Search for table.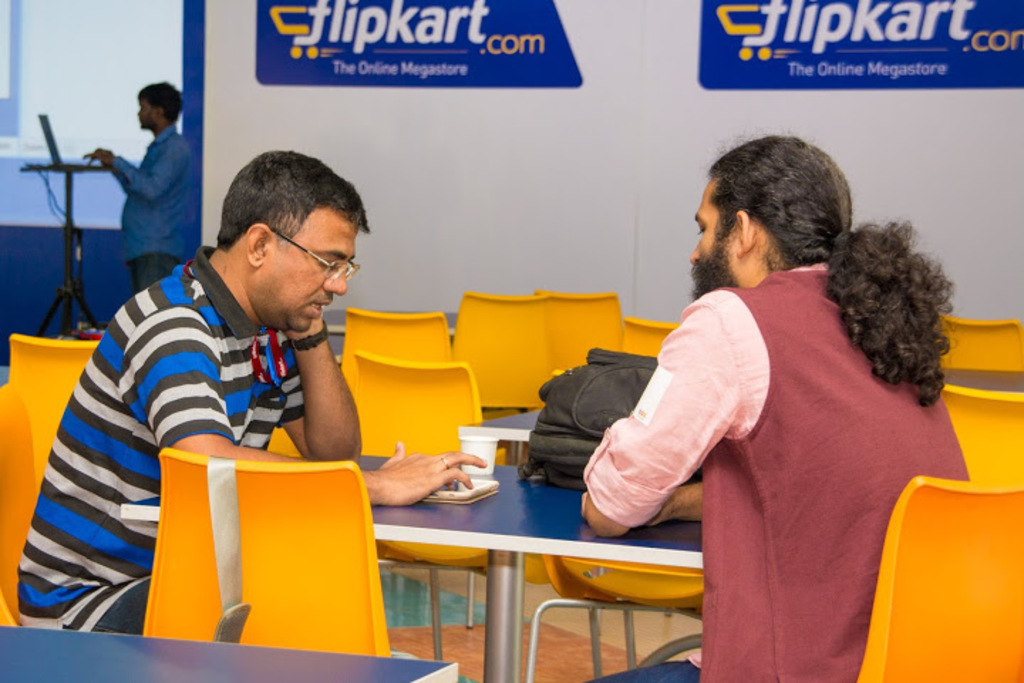
Found at (936, 367, 1023, 387).
